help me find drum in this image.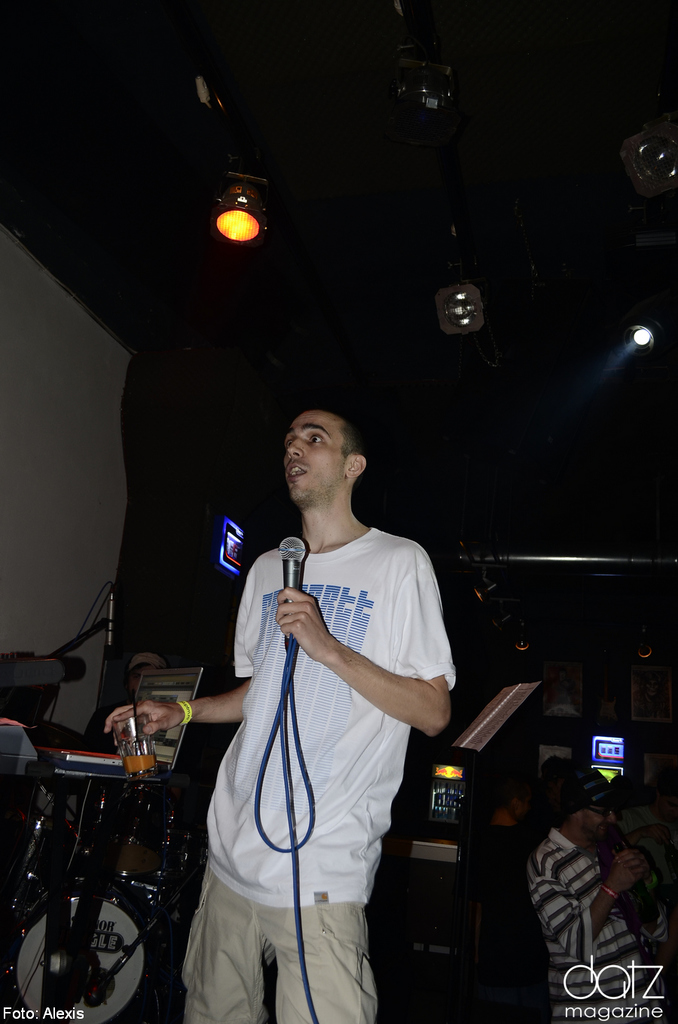
Found it: left=7, top=876, right=161, bottom=1023.
